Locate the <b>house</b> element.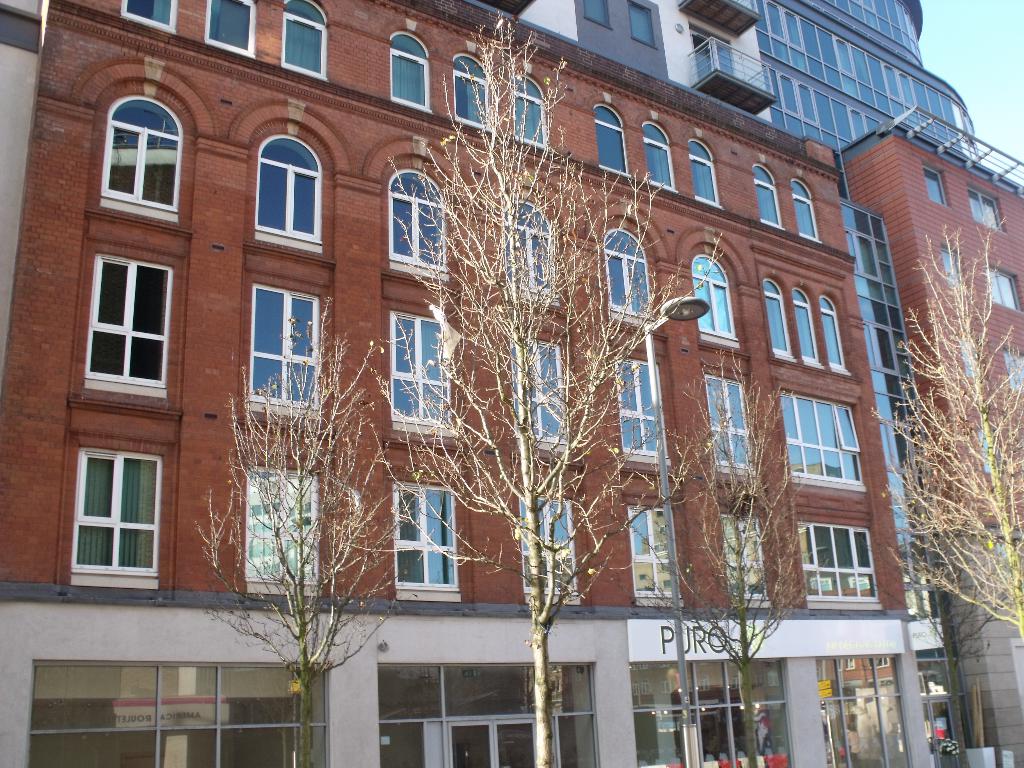
Element bbox: <box>0,0,918,610</box>.
